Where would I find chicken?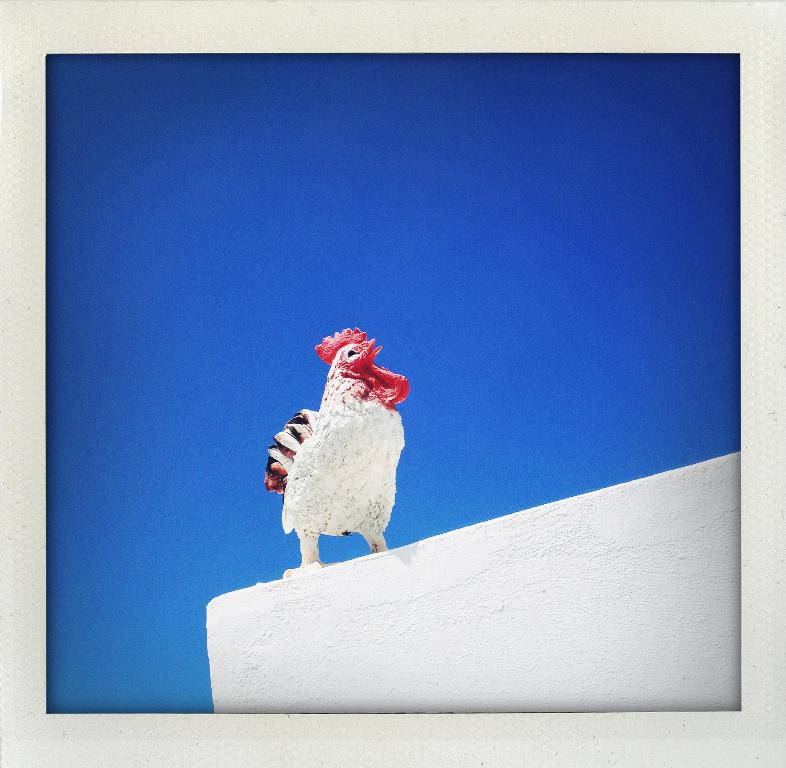
At x1=259, y1=327, x2=407, y2=569.
